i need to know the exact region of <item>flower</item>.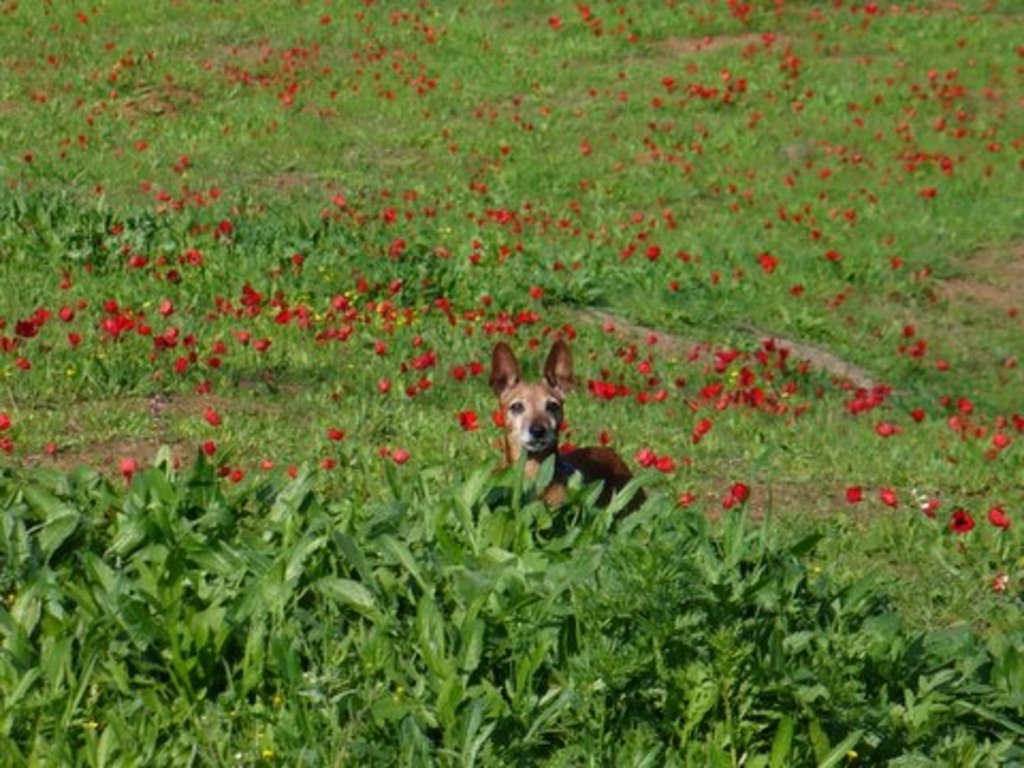
Region: <bbox>0, 431, 19, 452</bbox>.
